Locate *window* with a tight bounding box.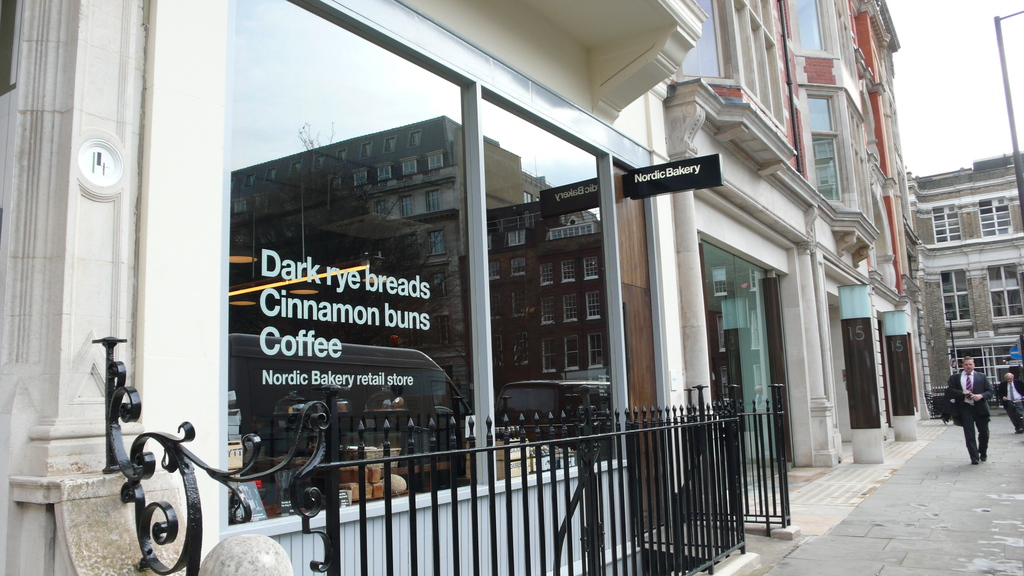
left=938, top=266, right=970, bottom=326.
